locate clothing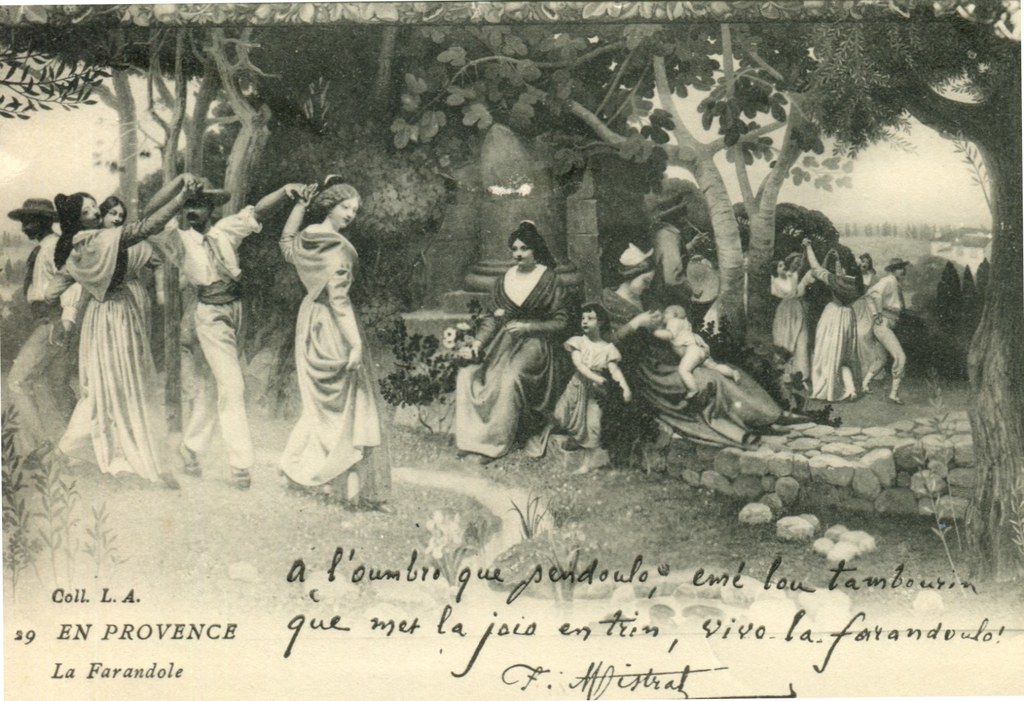
bbox=(749, 254, 898, 416)
